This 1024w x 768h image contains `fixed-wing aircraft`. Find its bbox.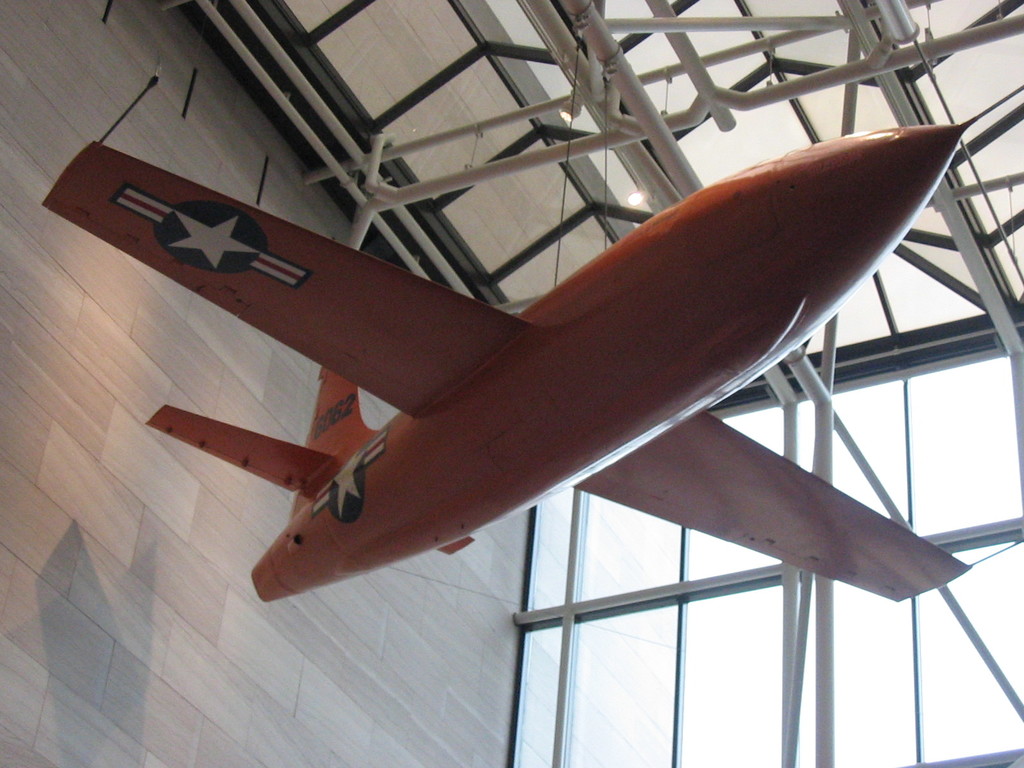
region(41, 85, 1023, 601).
